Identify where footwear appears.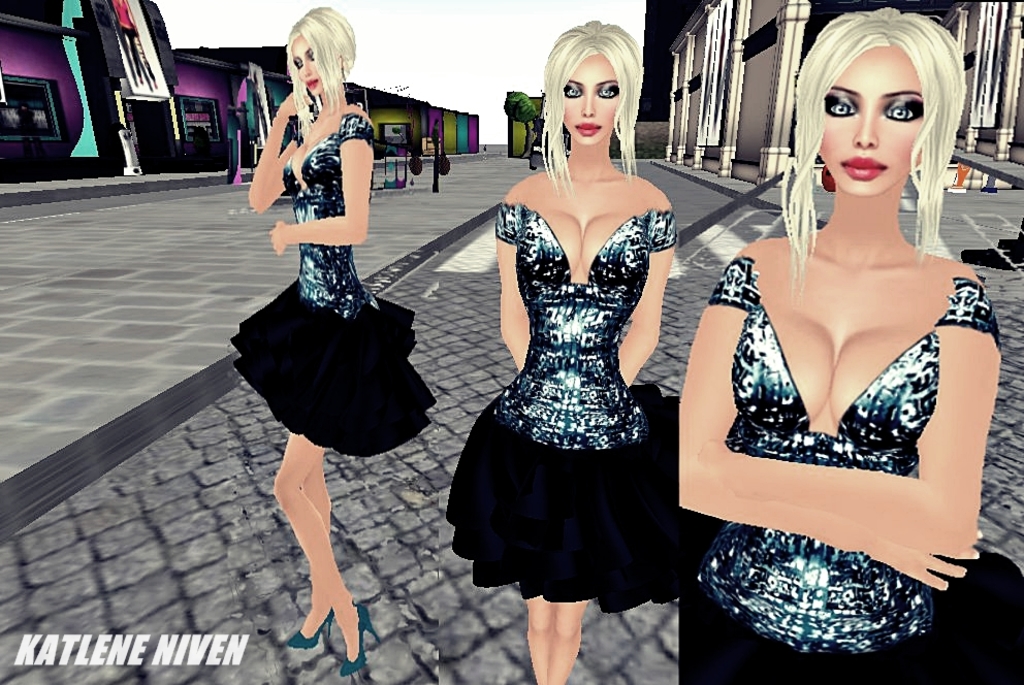
Appears at box=[283, 581, 349, 666].
